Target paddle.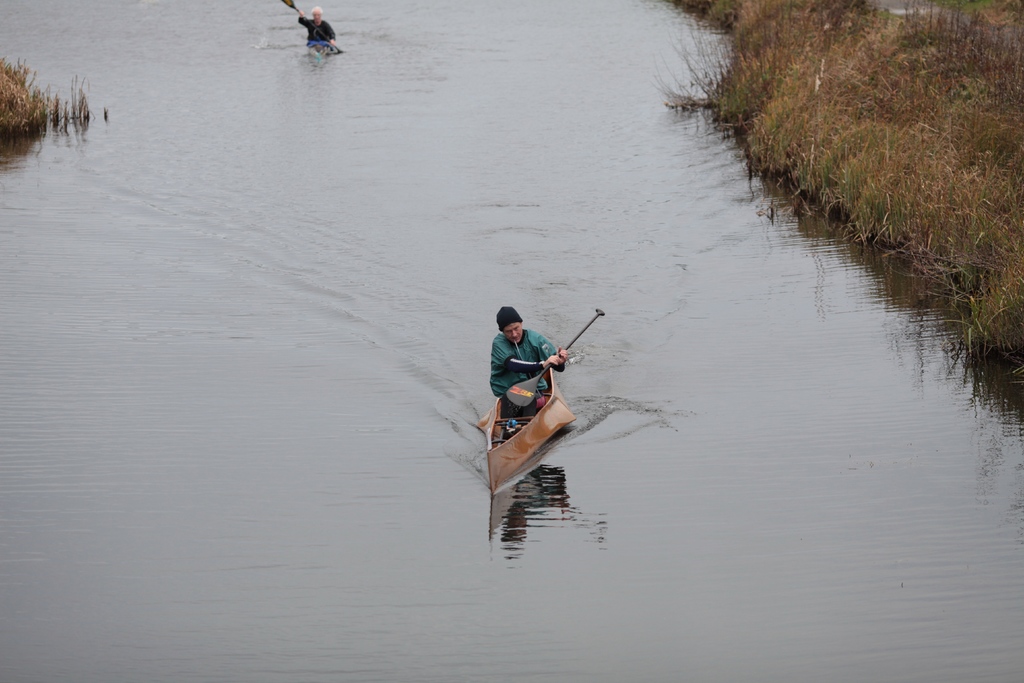
Target region: (left=504, top=304, right=608, bottom=407).
